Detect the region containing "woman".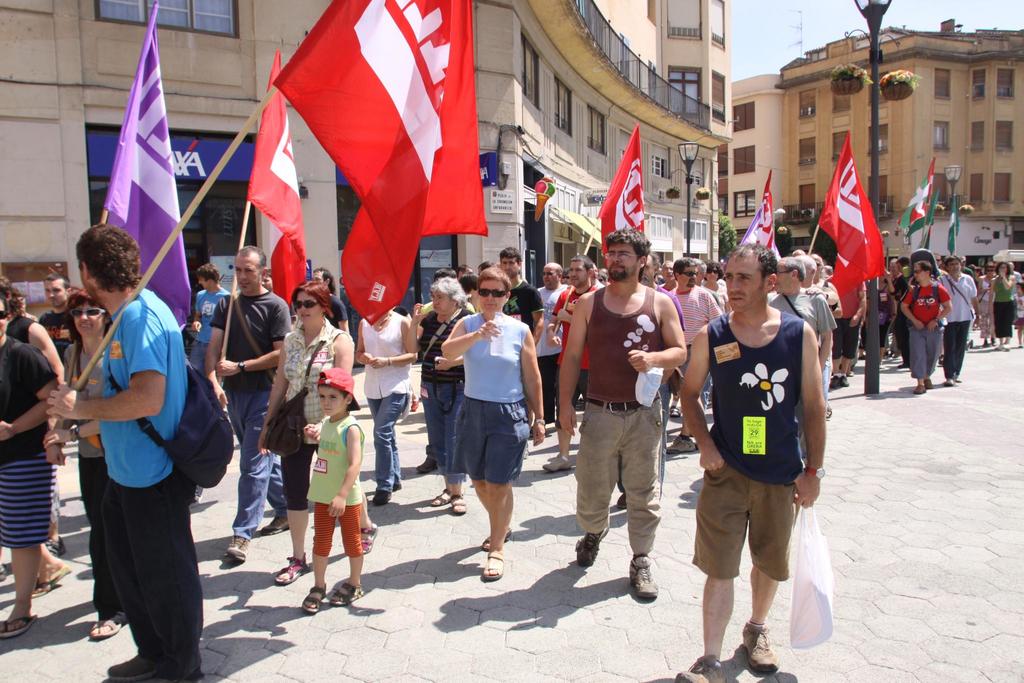
[404,274,480,514].
